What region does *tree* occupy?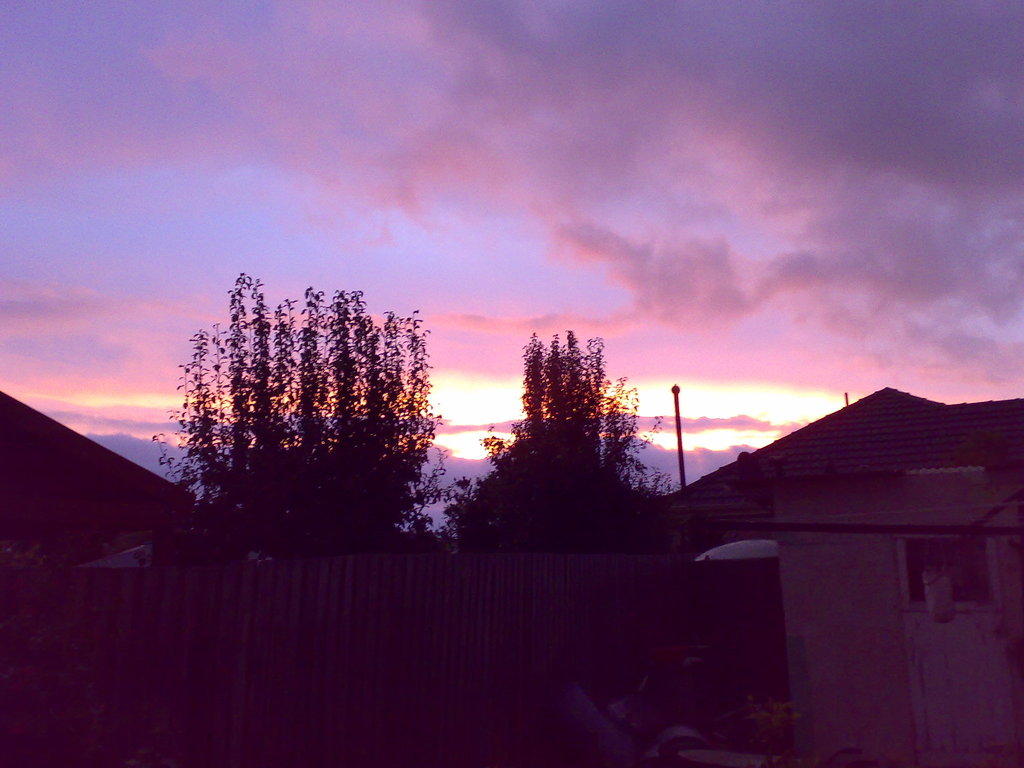
486:316:663:542.
